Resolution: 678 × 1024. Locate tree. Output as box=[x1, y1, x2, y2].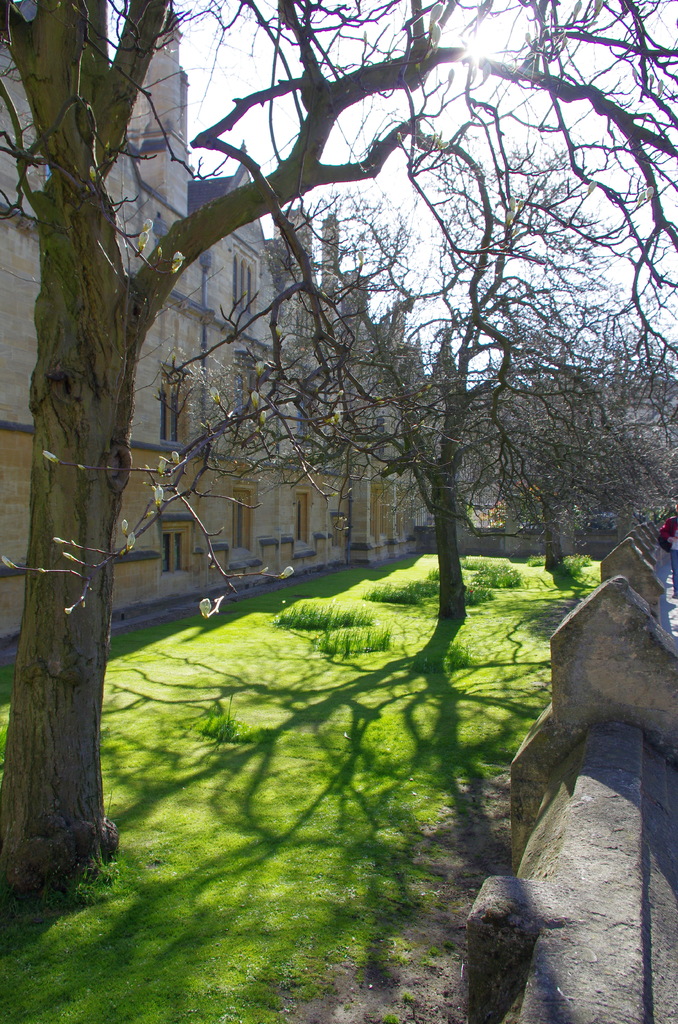
box=[471, 339, 677, 579].
